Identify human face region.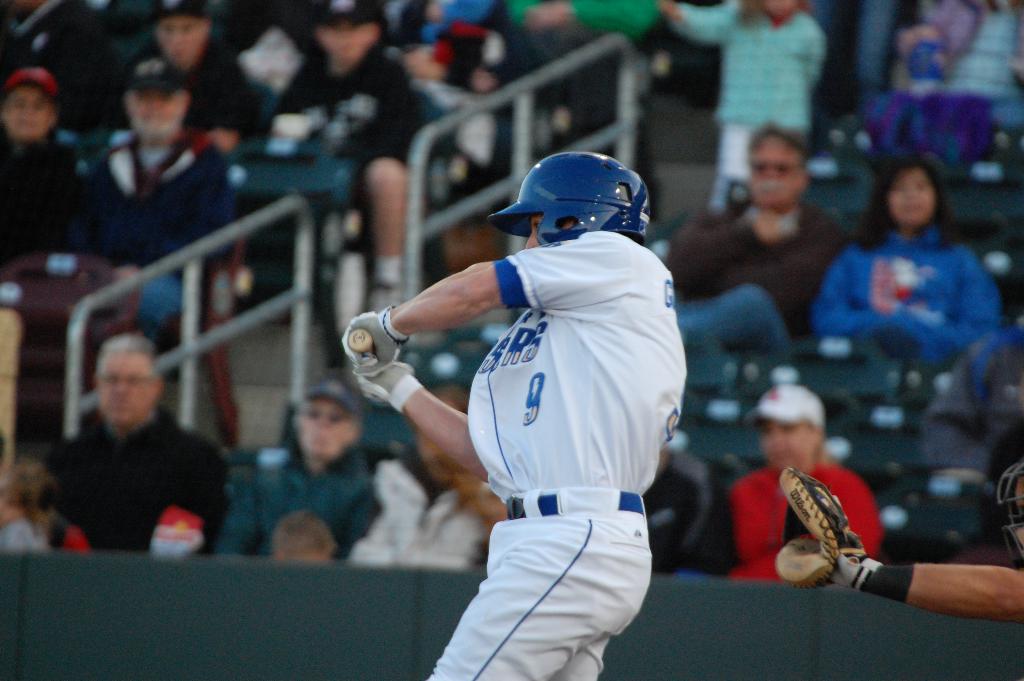
Region: l=317, t=22, r=374, b=63.
